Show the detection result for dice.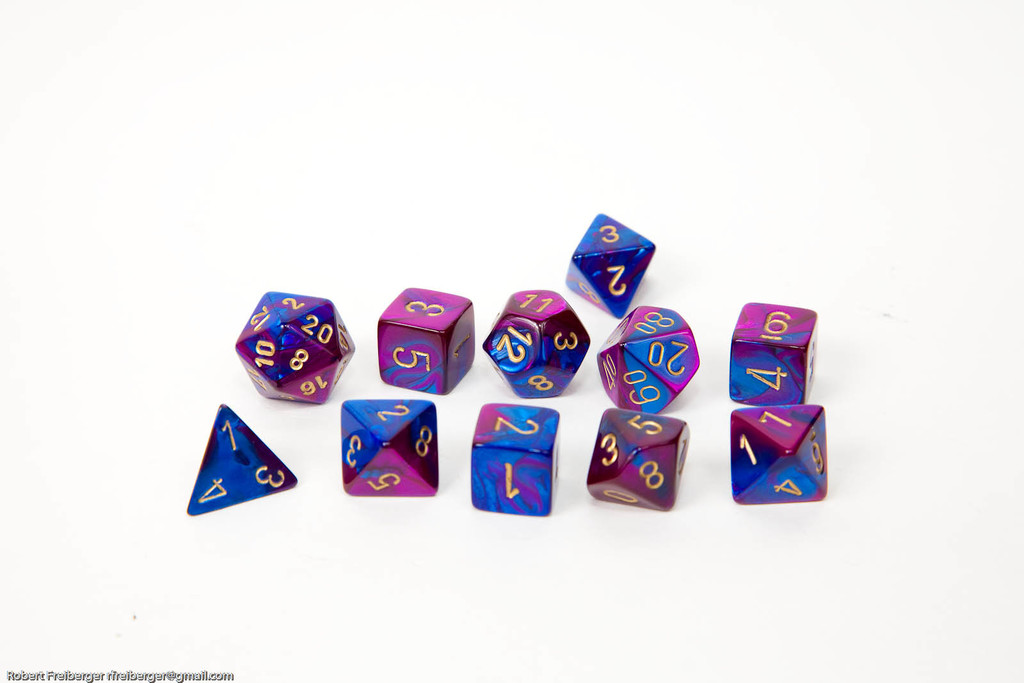
{"x1": 728, "y1": 402, "x2": 833, "y2": 507}.
